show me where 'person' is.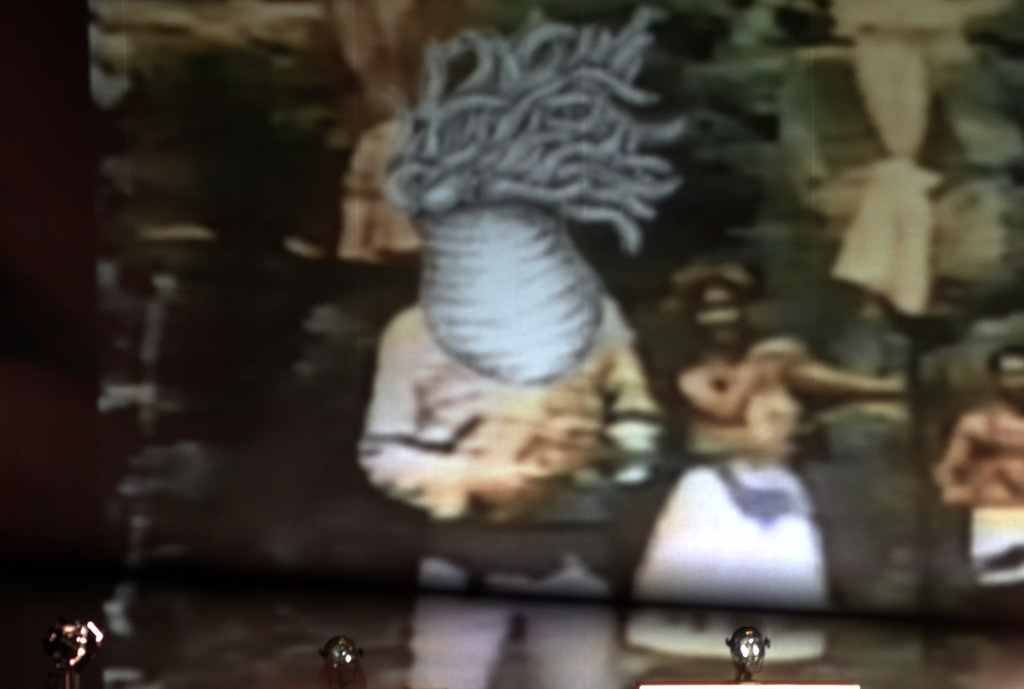
'person' is at (928, 347, 1023, 595).
